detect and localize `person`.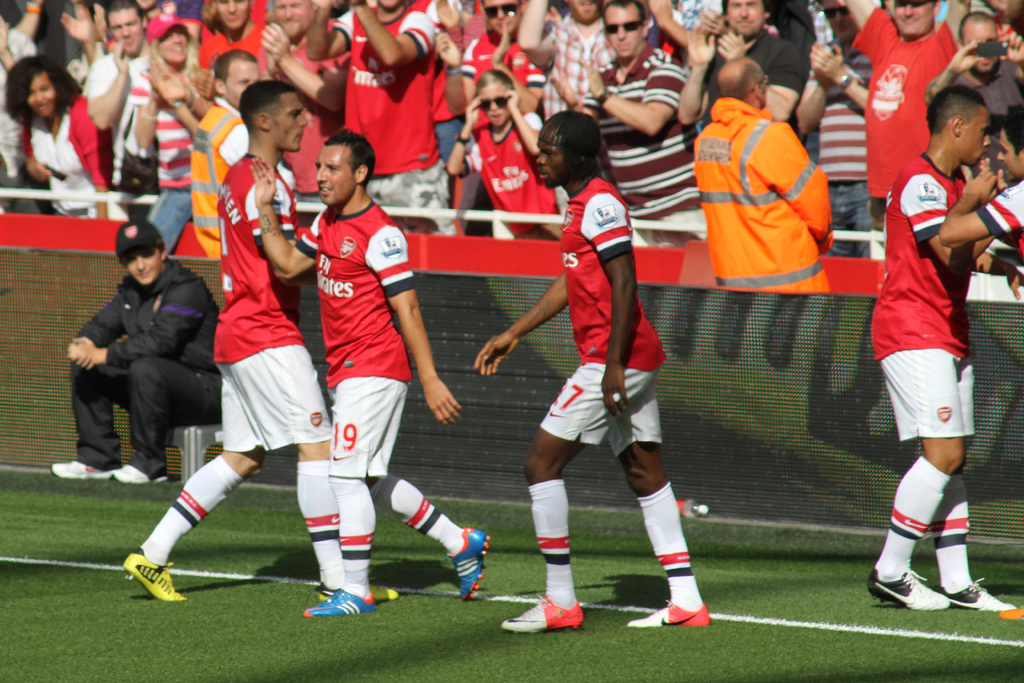
Localized at [0,0,47,210].
